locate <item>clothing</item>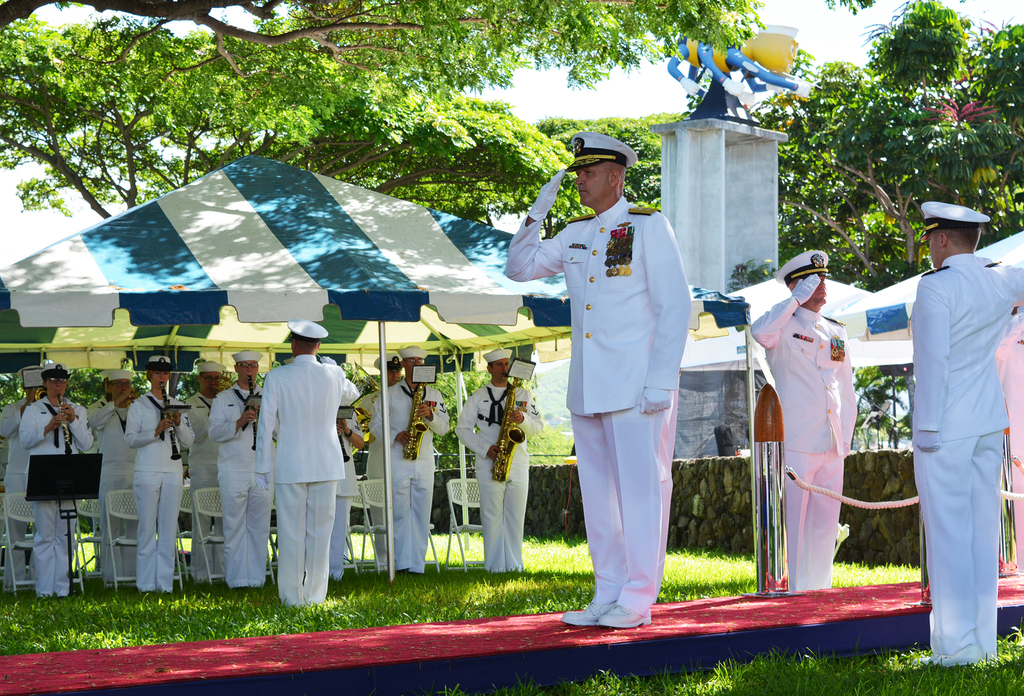
BBox(909, 252, 1023, 664)
